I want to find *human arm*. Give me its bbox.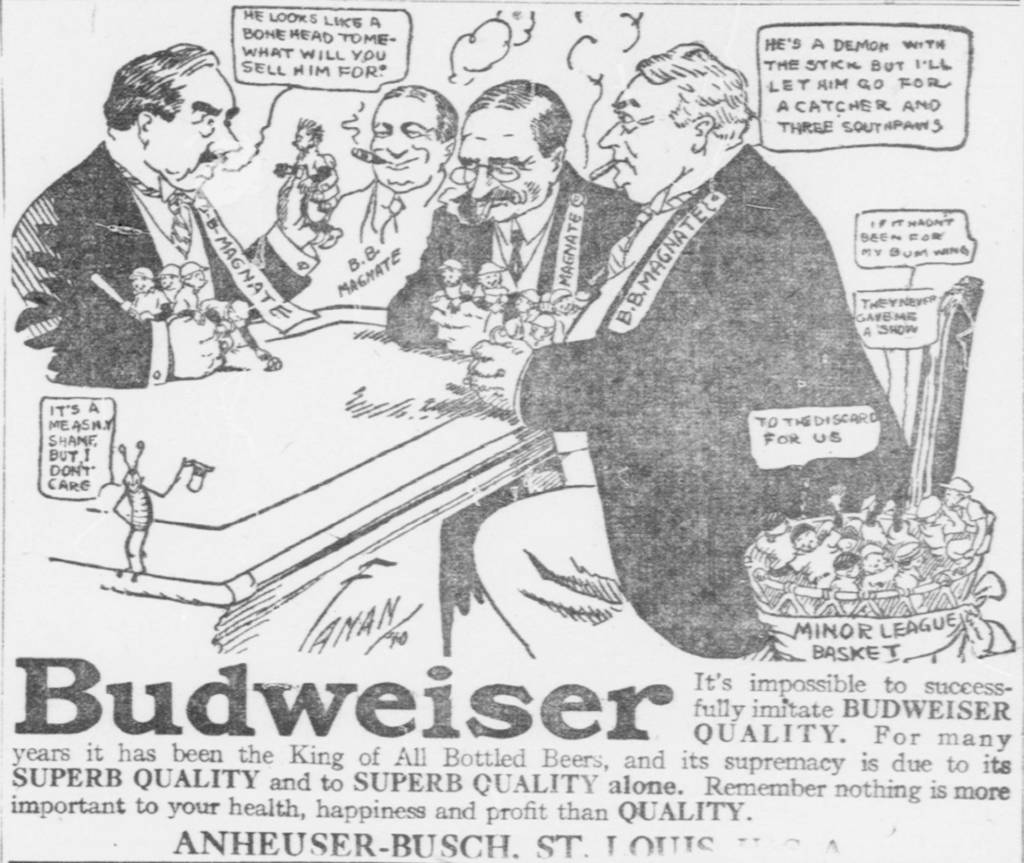
(5, 190, 230, 394).
